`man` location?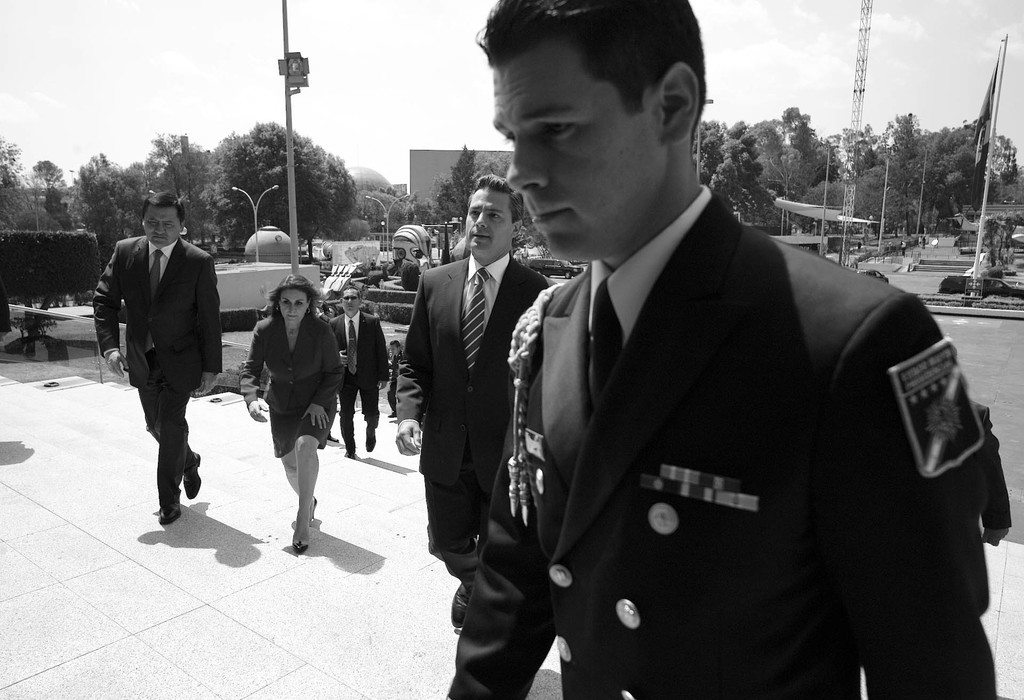
(left=396, top=174, right=548, bottom=628)
